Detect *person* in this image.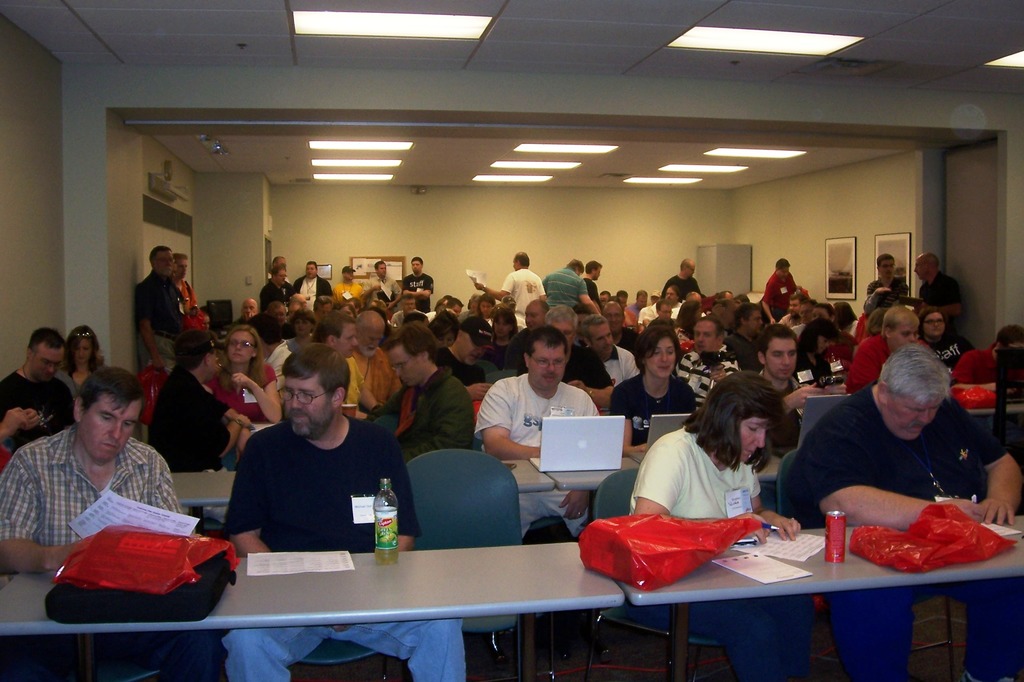
Detection: crop(580, 257, 602, 312).
